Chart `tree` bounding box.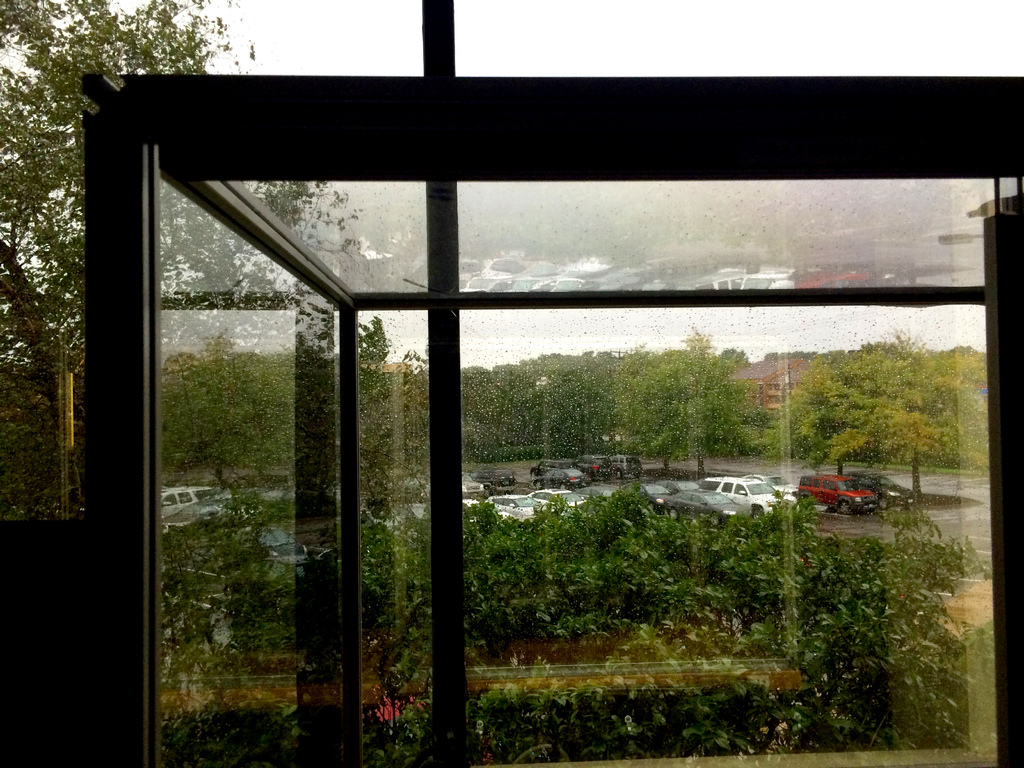
Charted: <box>0,0,364,385</box>.
